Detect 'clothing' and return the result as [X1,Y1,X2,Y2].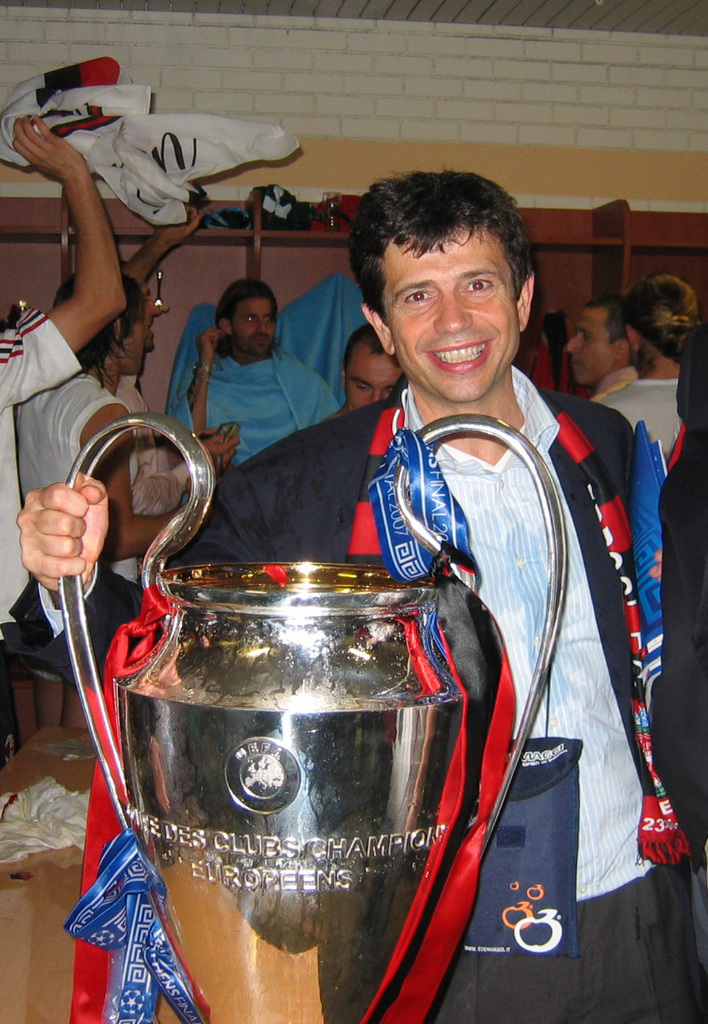
[0,306,95,631].
